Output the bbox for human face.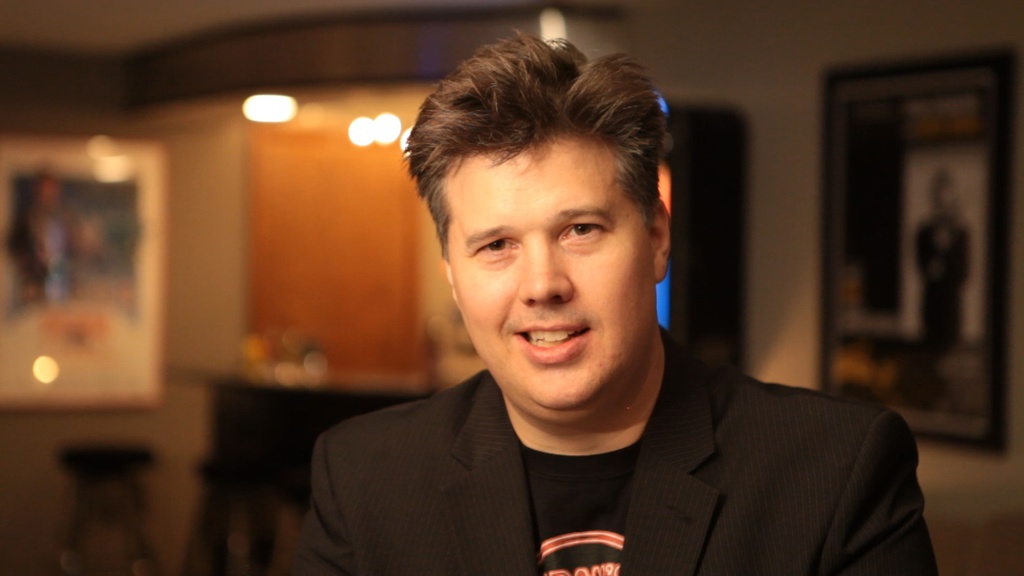
pyautogui.locateOnScreen(437, 129, 657, 409).
